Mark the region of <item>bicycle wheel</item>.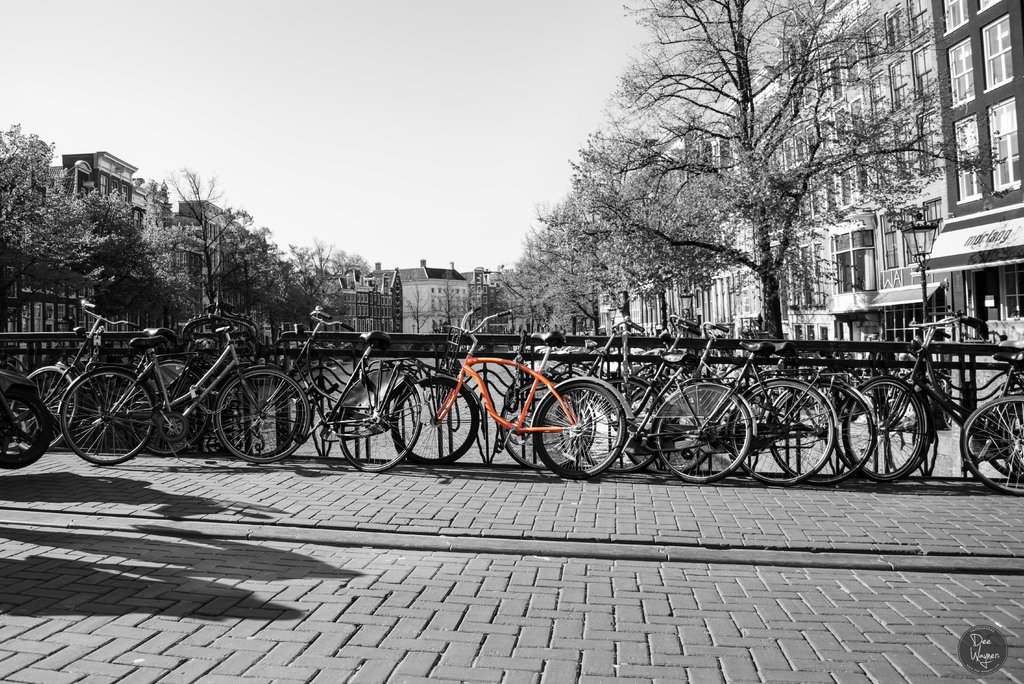
Region: select_region(765, 374, 881, 487).
